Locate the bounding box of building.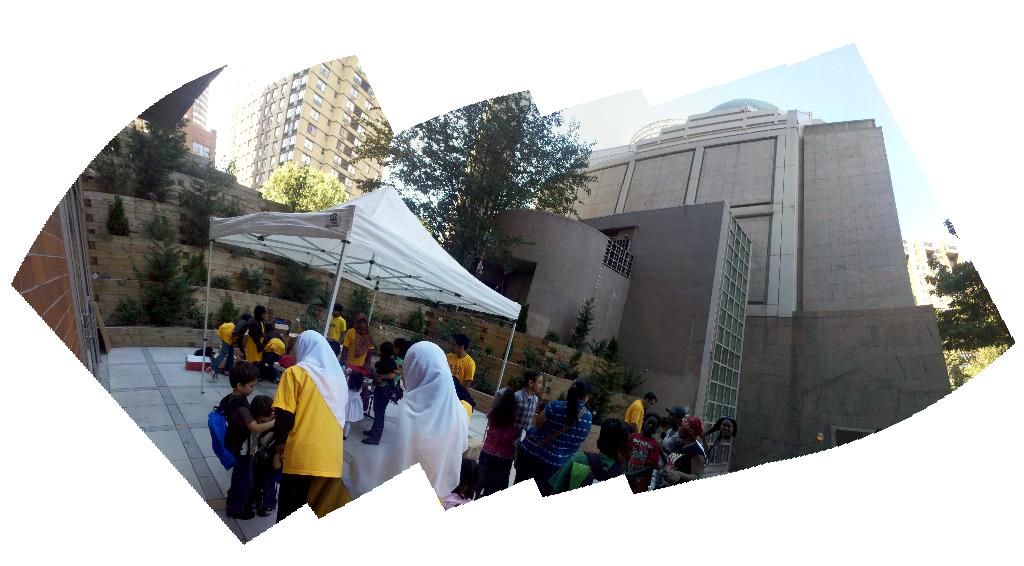
Bounding box: BBox(480, 200, 751, 478).
